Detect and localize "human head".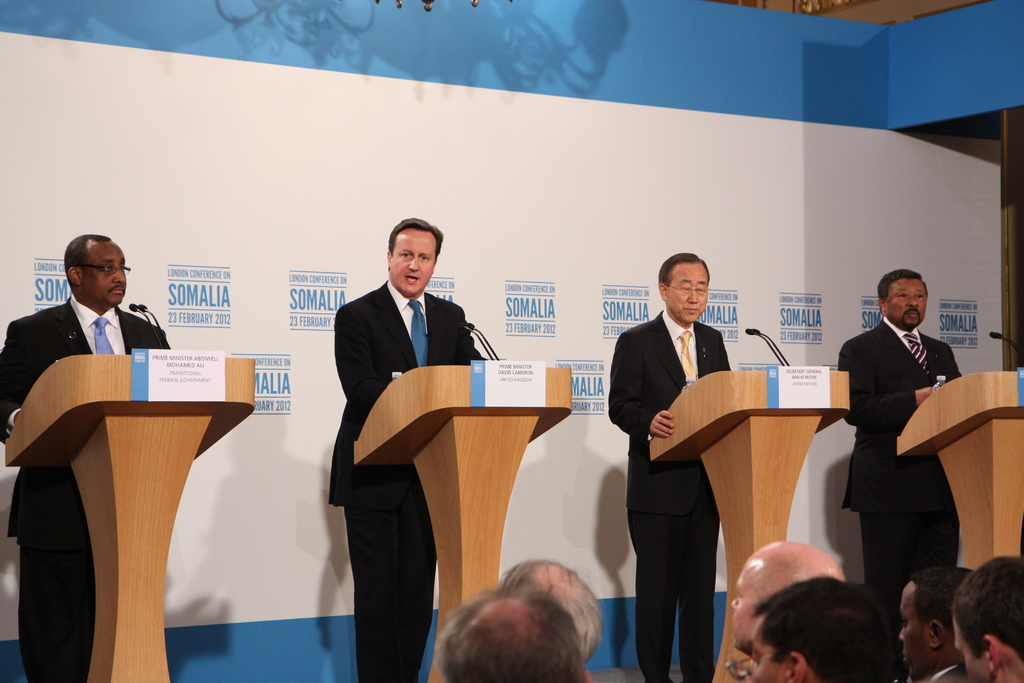
Localized at x1=728, y1=541, x2=844, y2=659.
